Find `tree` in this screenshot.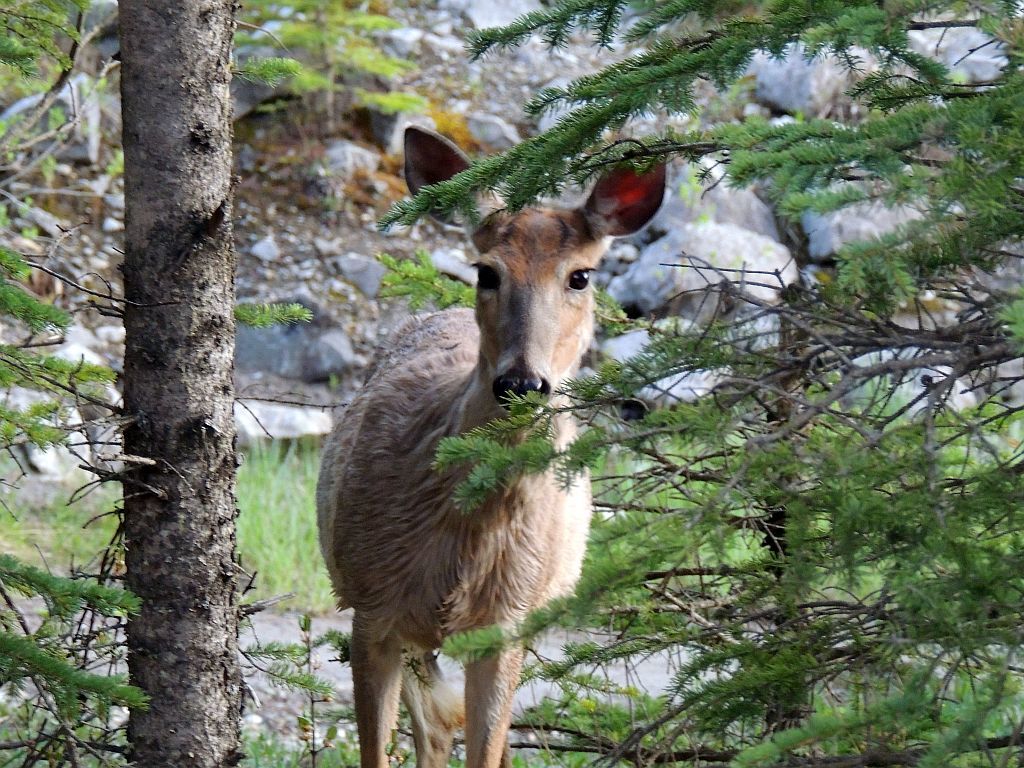
The bounding box for `tree` is <region>117, 0, 246, 766</region>.
